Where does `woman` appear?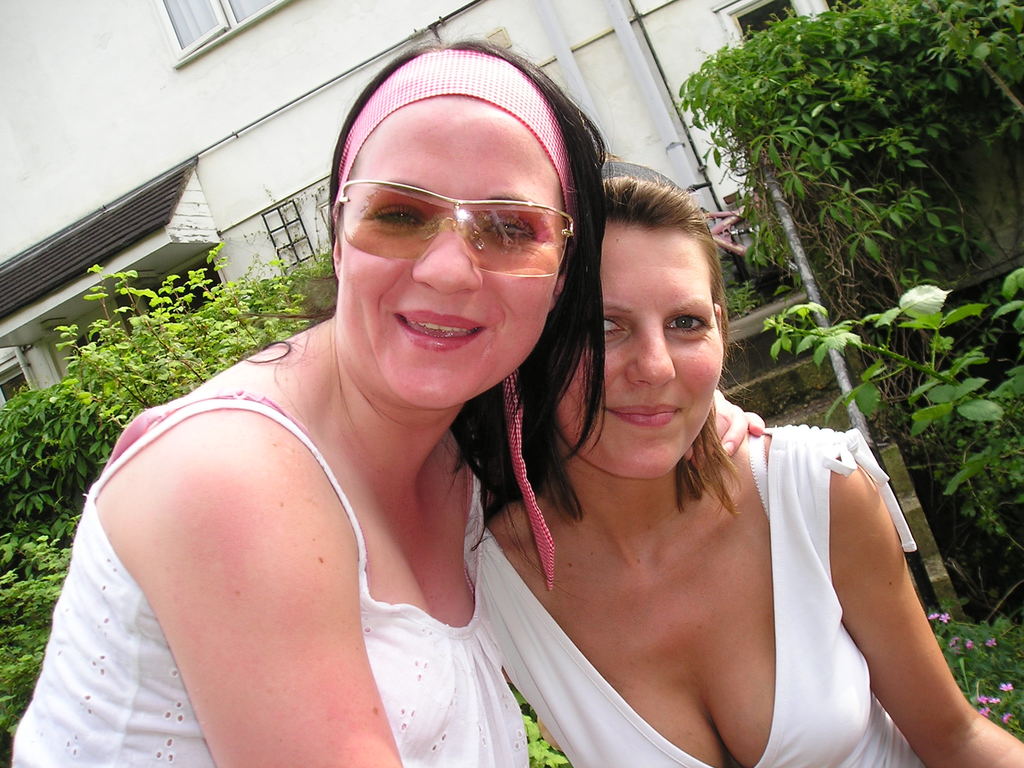
Appears at [95,79,758,767].
